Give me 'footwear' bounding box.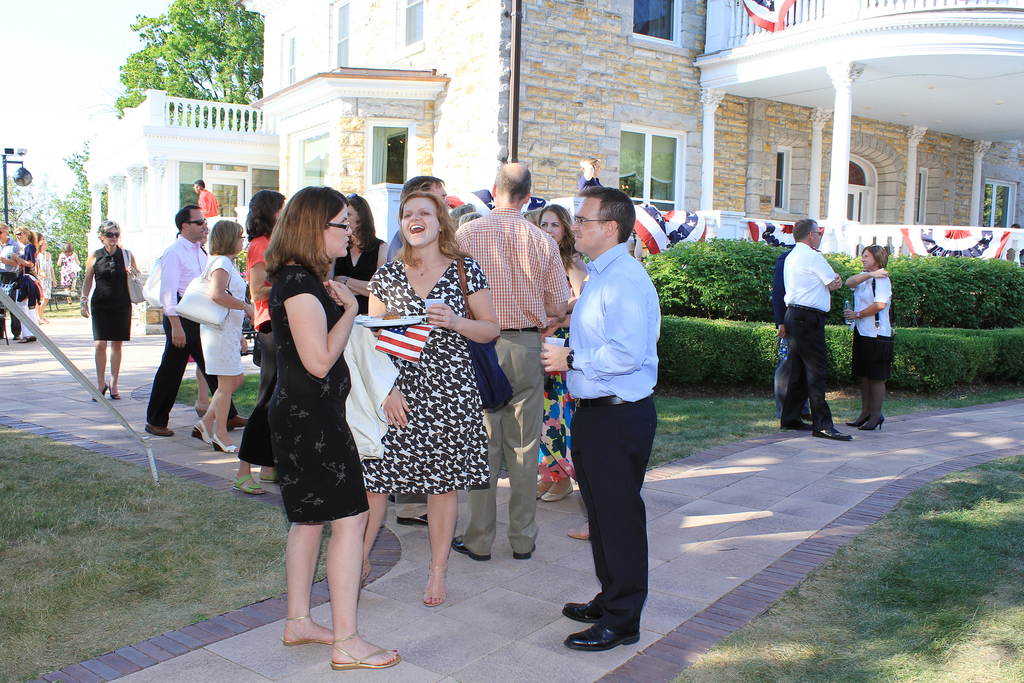
<box>566,597,600,623</box>.
